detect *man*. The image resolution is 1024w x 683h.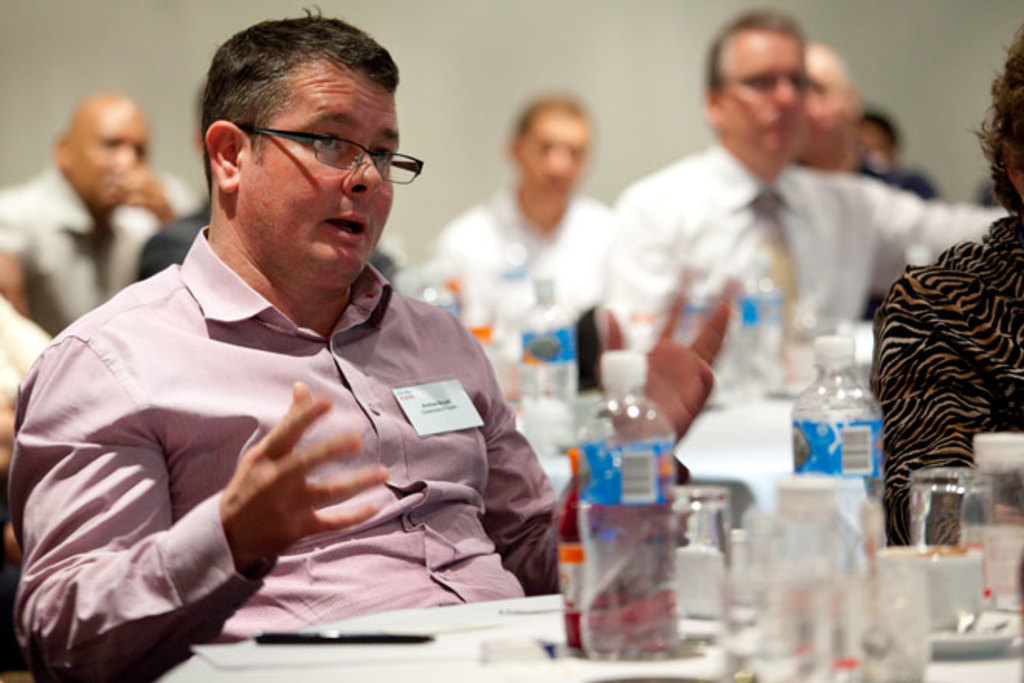
<bbox>36, 28, 586, 660</bbox>.
